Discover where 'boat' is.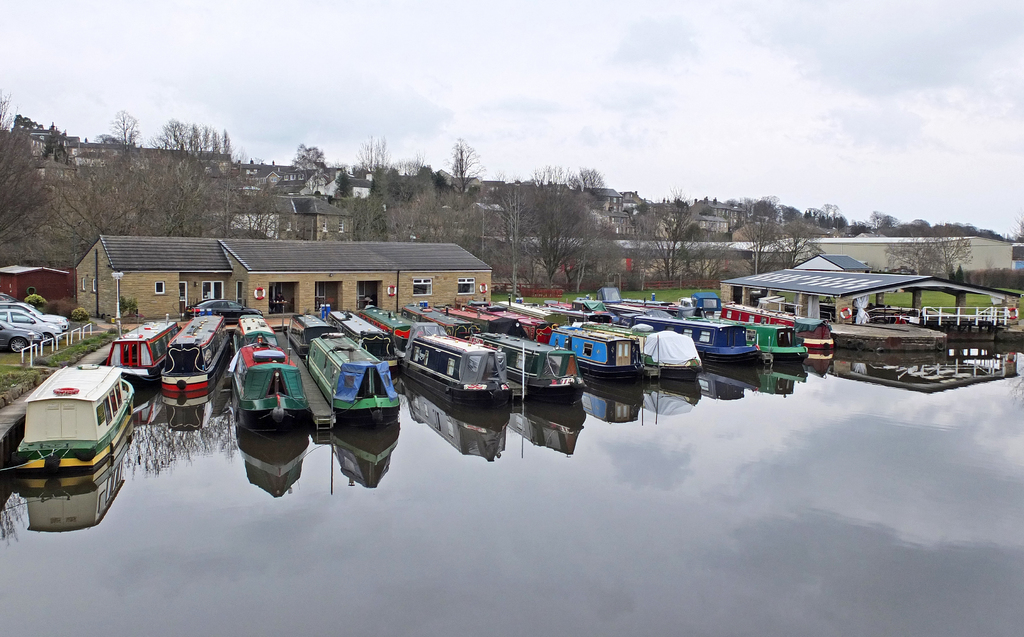
Discovered at rect(6, 362, 137, 478).
